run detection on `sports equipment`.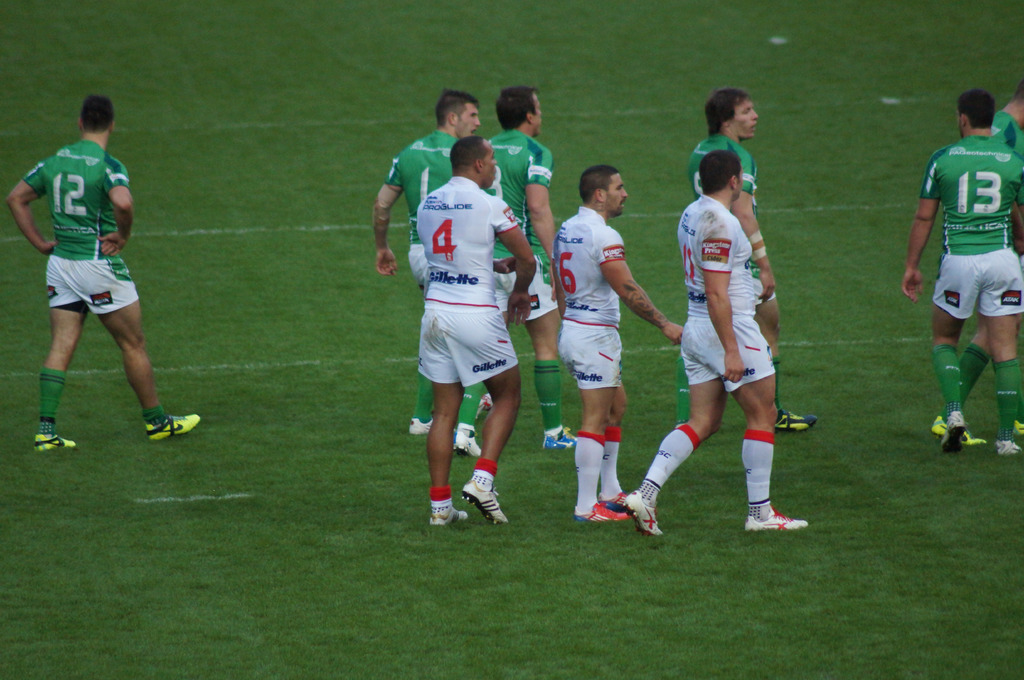
Result: [x1=431, y1=507, x2=468, y2=526].
